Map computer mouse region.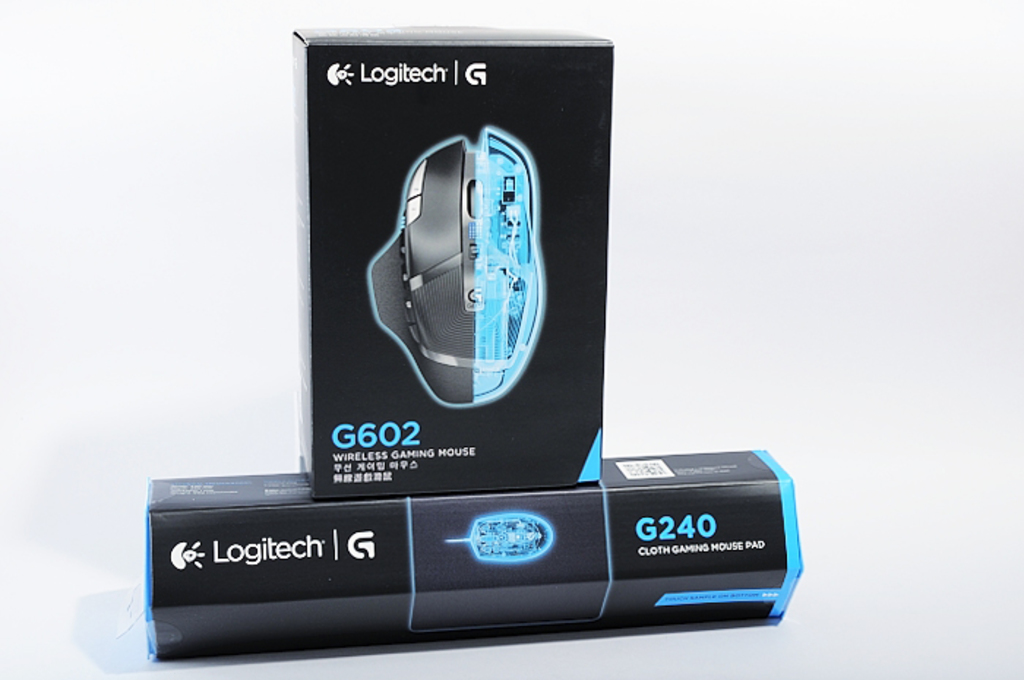
Mapped to [x1=372, y1=121, x2=544, y2=402].
